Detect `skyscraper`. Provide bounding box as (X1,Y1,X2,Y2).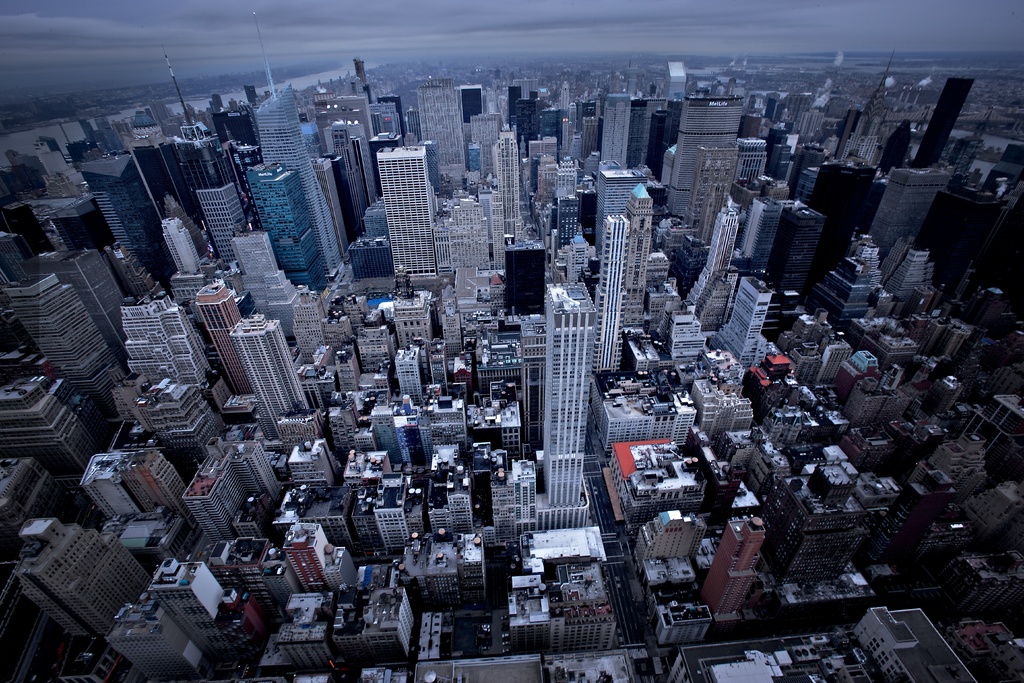
(431,188,490,299).
